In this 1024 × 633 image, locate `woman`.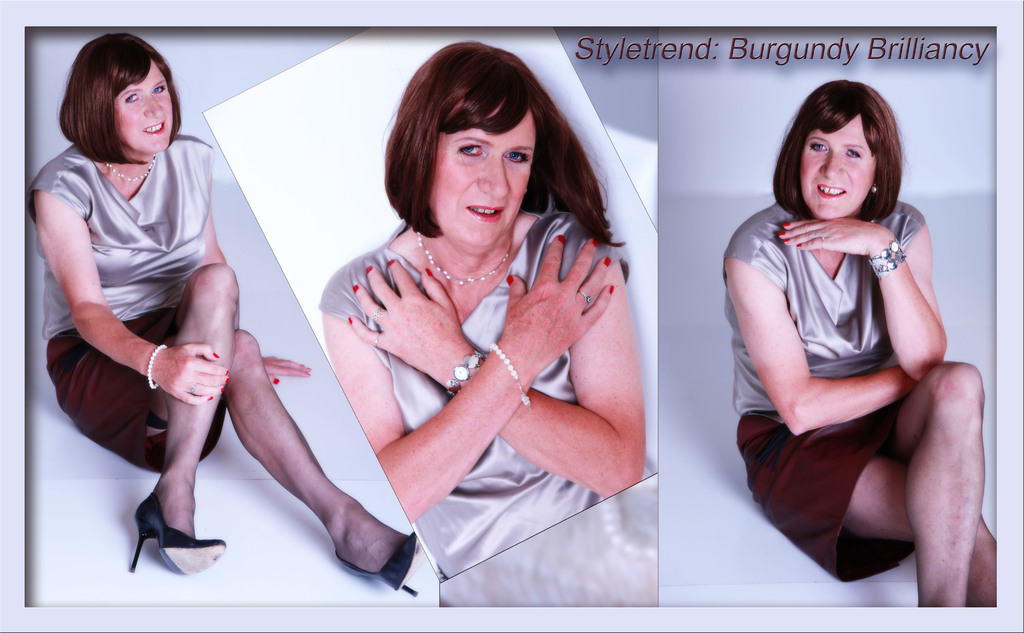
Bounding box: (31,34,419,596).
